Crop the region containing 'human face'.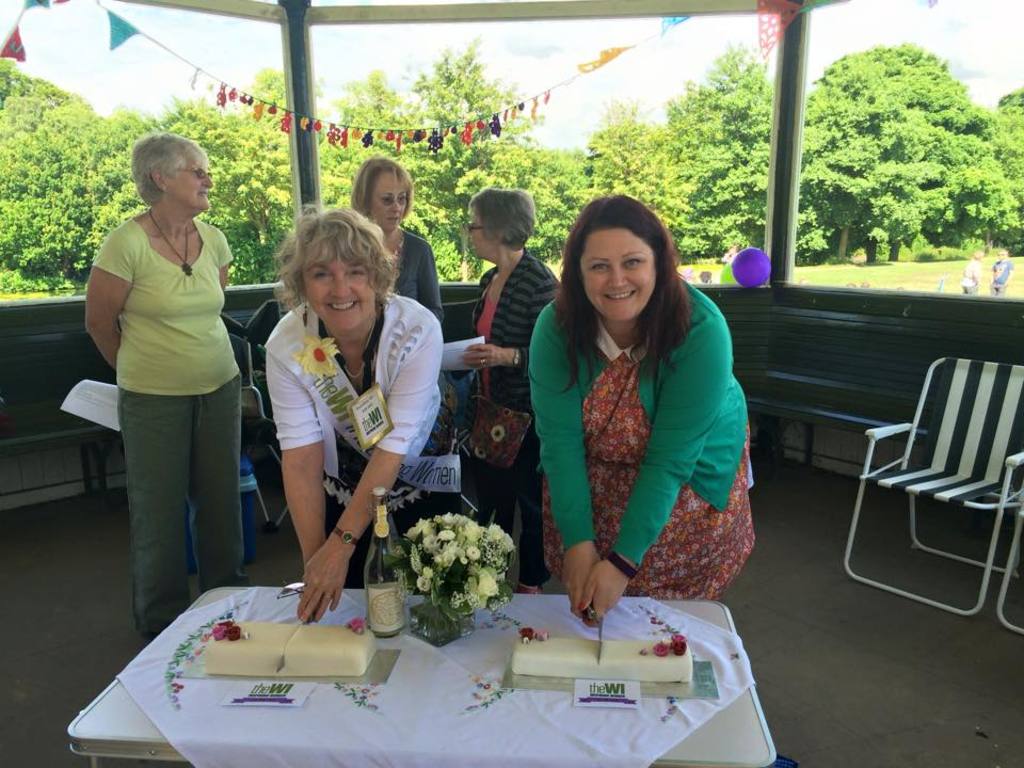
Crop region: 464:207:498:262.
